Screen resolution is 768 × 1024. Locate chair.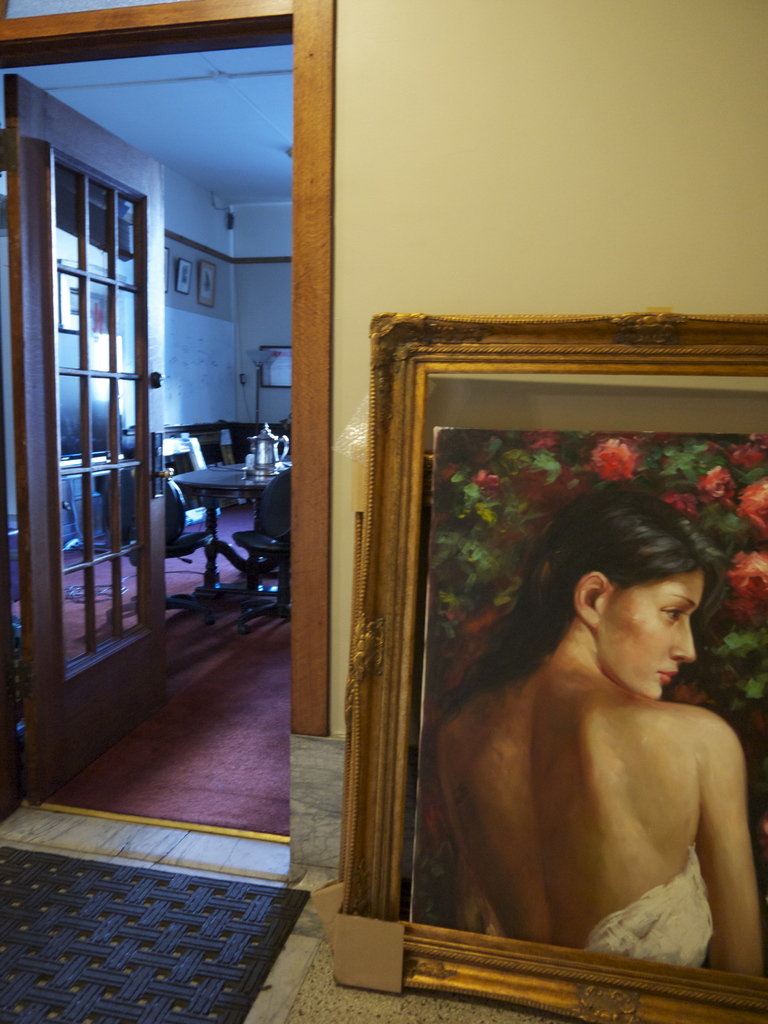
select_region(226, 471, 296, 628).
